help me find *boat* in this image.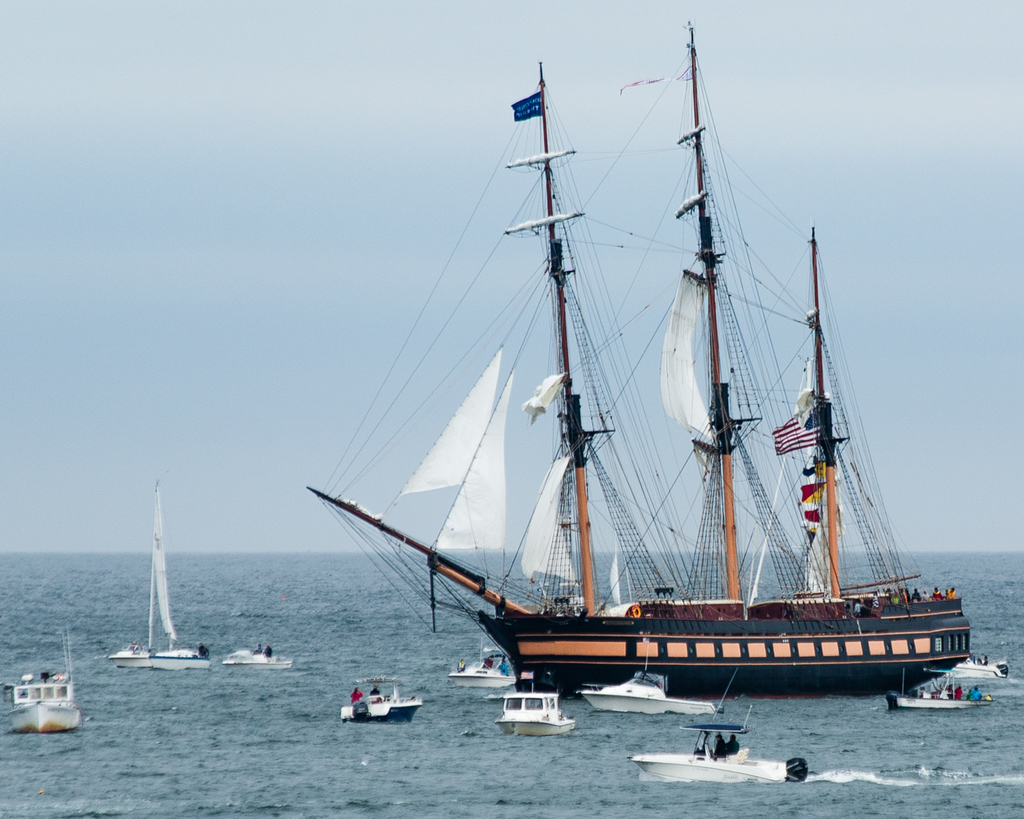
Found it: (x1=343, y1=676, x2=419, y2=721).
